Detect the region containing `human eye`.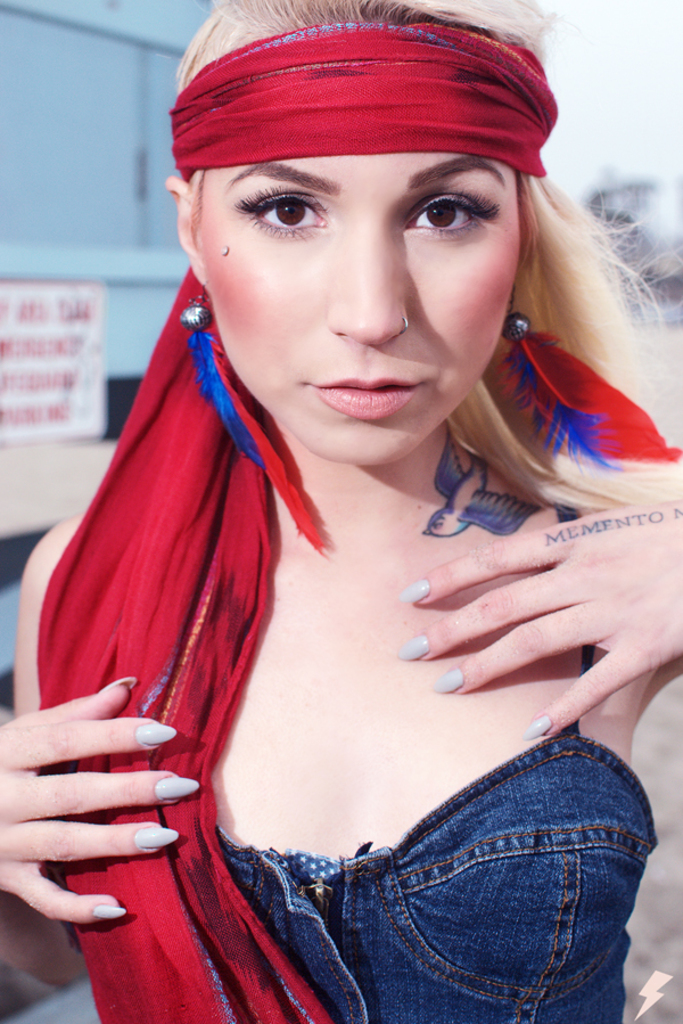
box(404, 170, 503, 239).
